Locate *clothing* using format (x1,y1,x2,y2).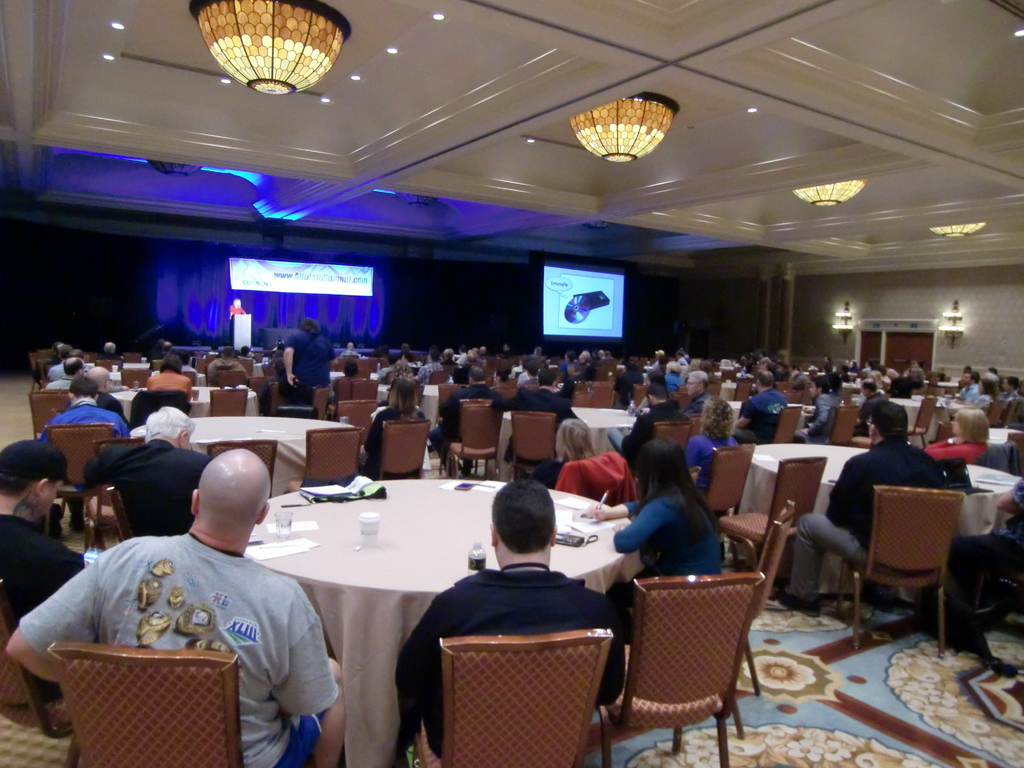
(211,359,238,384).
